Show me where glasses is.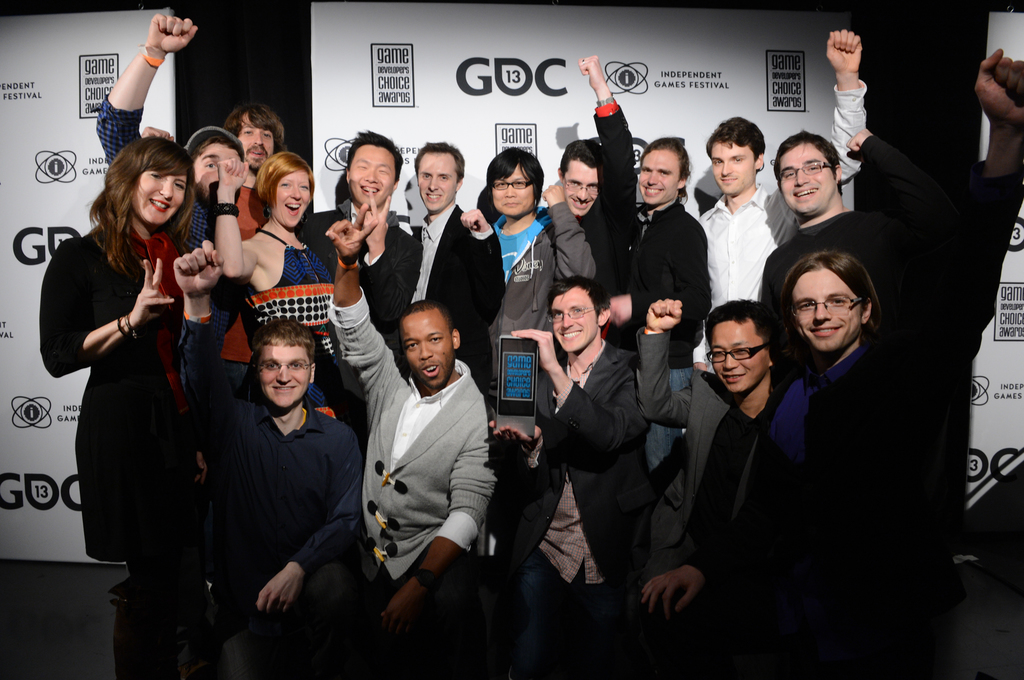
glasses is at detection(252, 361, 312, 372).
